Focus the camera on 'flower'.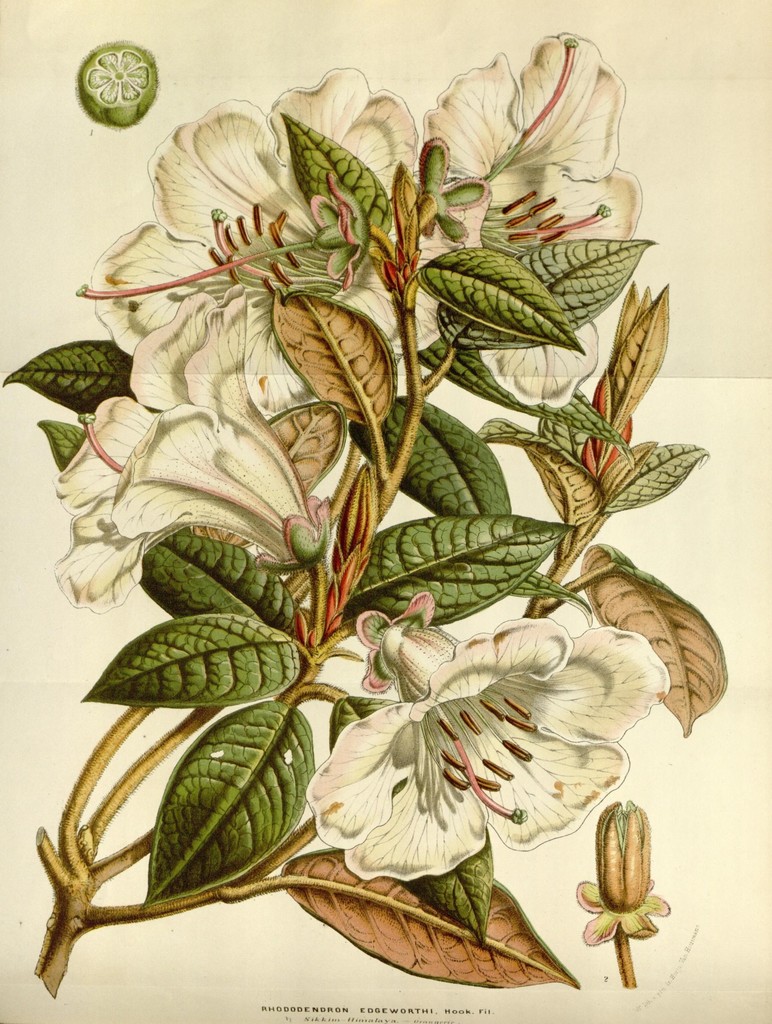
Focus region: bbox=[172, 612, 648, 913].
